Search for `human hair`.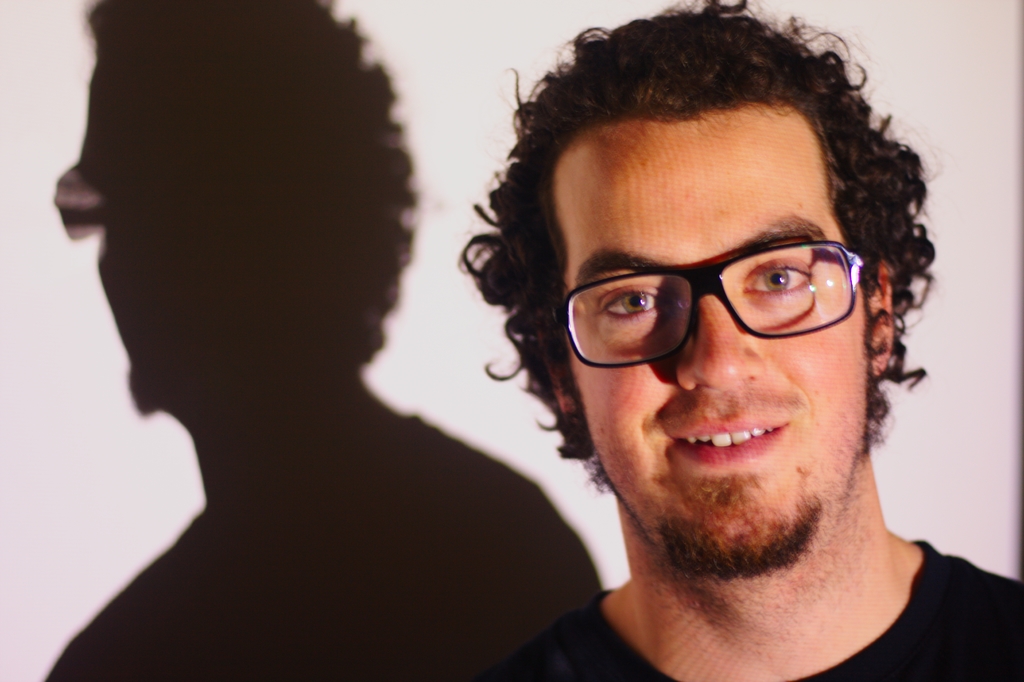
Found at [494,0,935,414].
